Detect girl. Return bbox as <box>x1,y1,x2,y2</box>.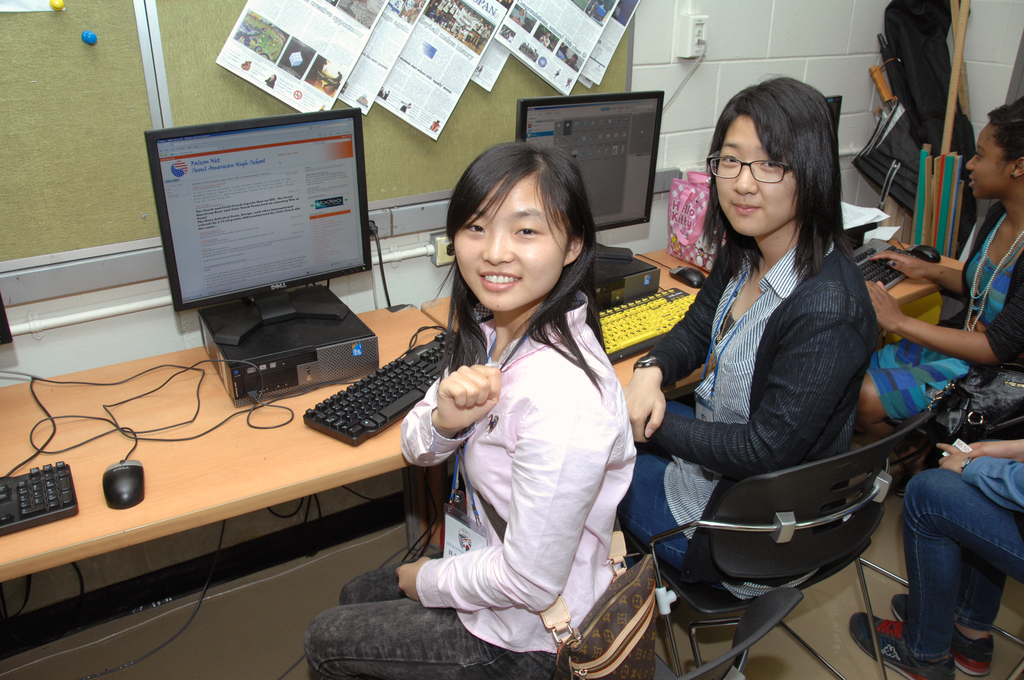
<box>617,71,879,591</box>.
